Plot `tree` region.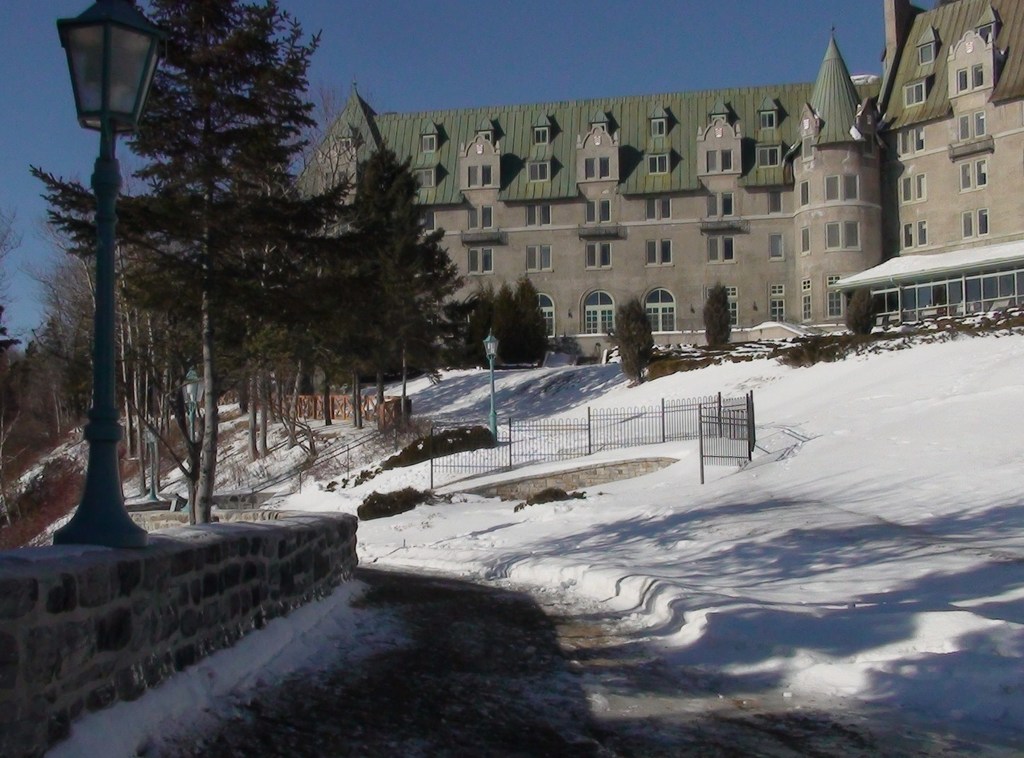
Plotted at (0, 200, 55, 478).
